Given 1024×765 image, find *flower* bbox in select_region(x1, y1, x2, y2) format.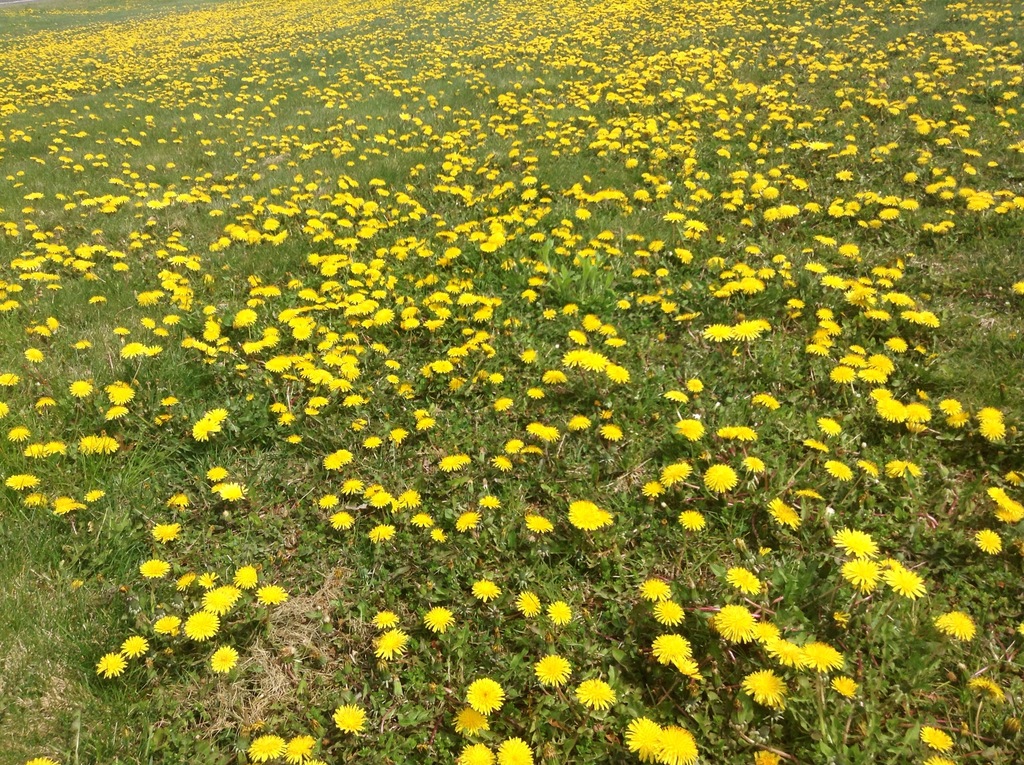
select_region(369, 609, 401, 630).
